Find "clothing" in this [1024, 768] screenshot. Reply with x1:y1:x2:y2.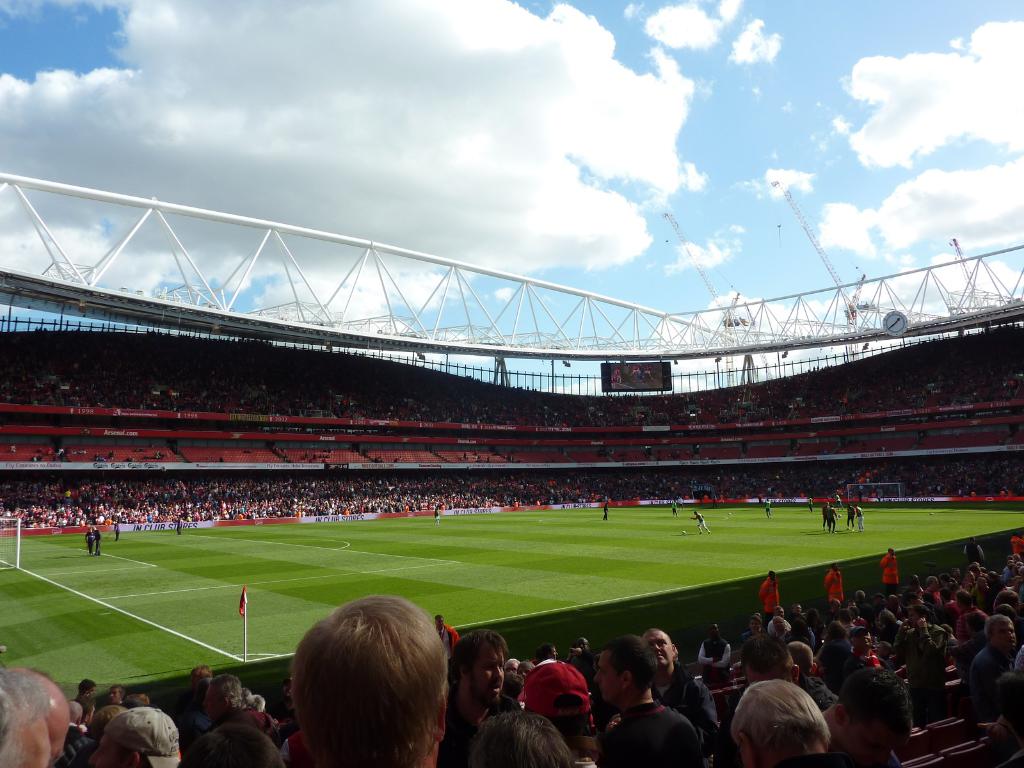
964:639:1009:711.
